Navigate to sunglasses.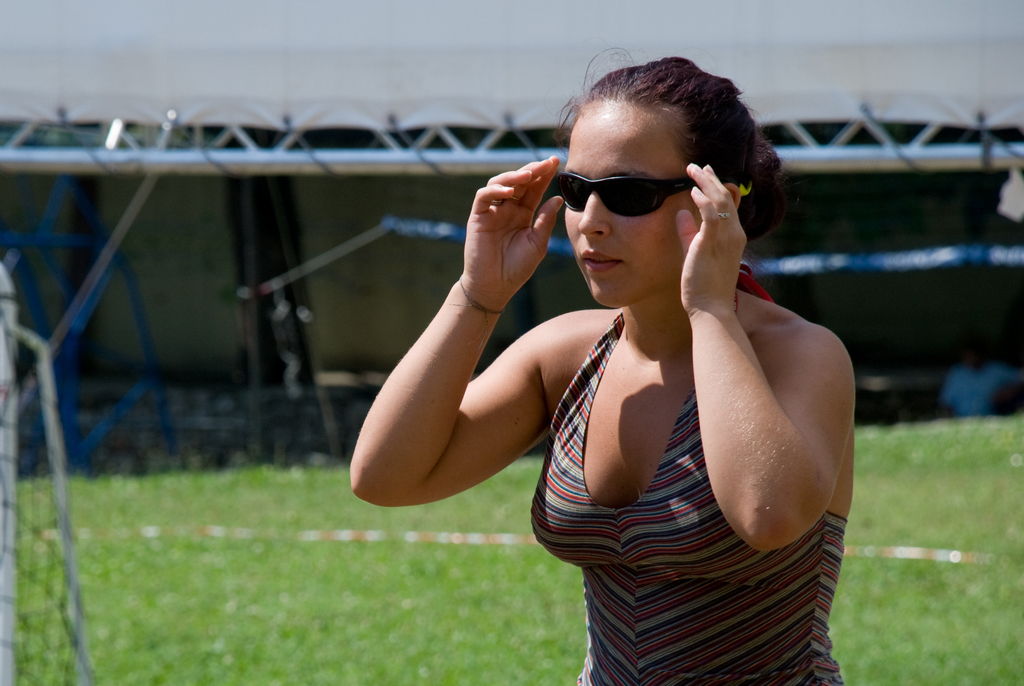
Navigation target: bbox=(557, 171, 703, 214).
